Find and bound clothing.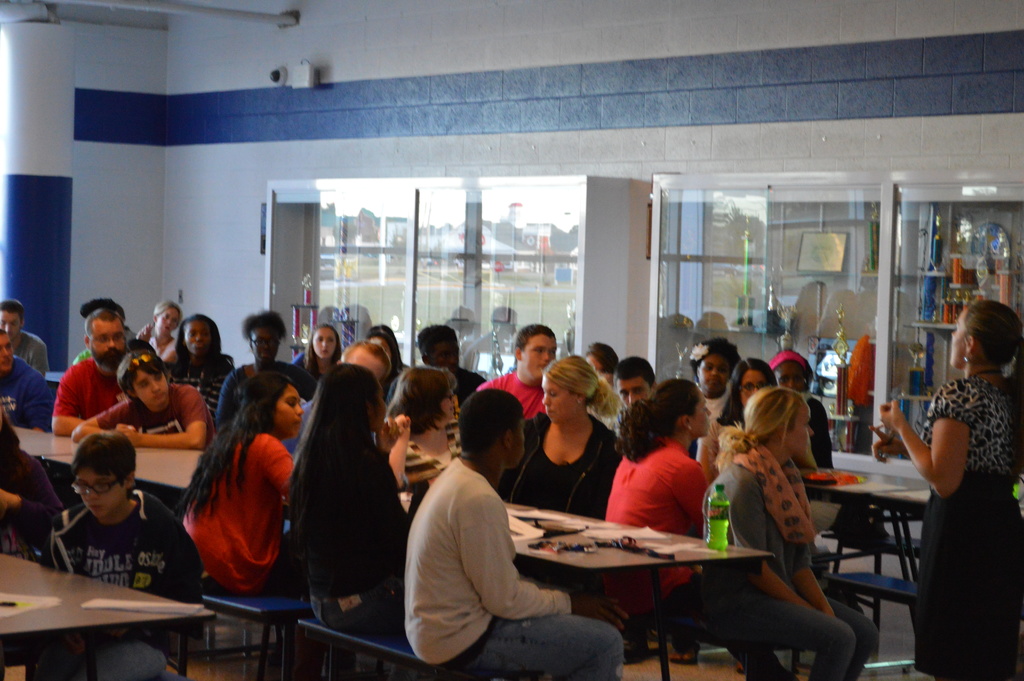
Bound: 499:410:618:516.
